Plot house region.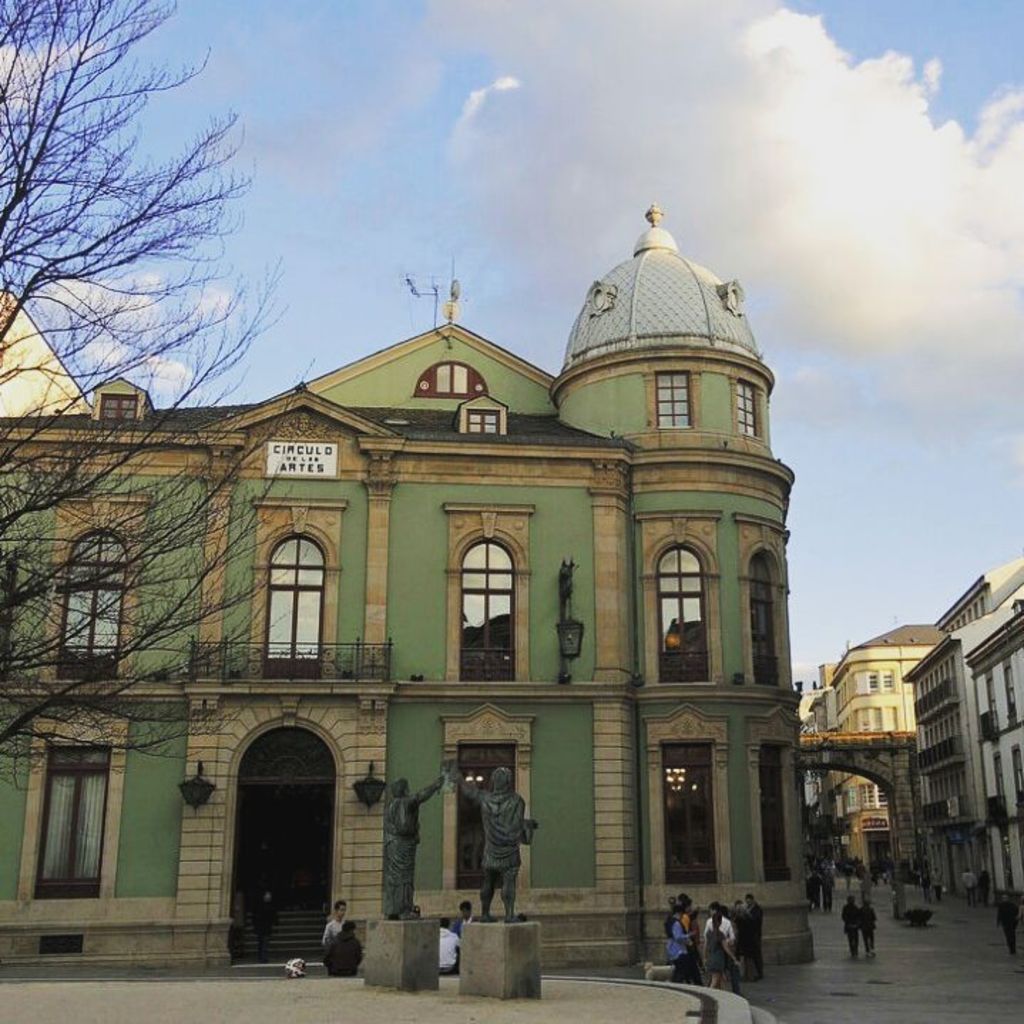
Plotted at 903:561:1023:903.
